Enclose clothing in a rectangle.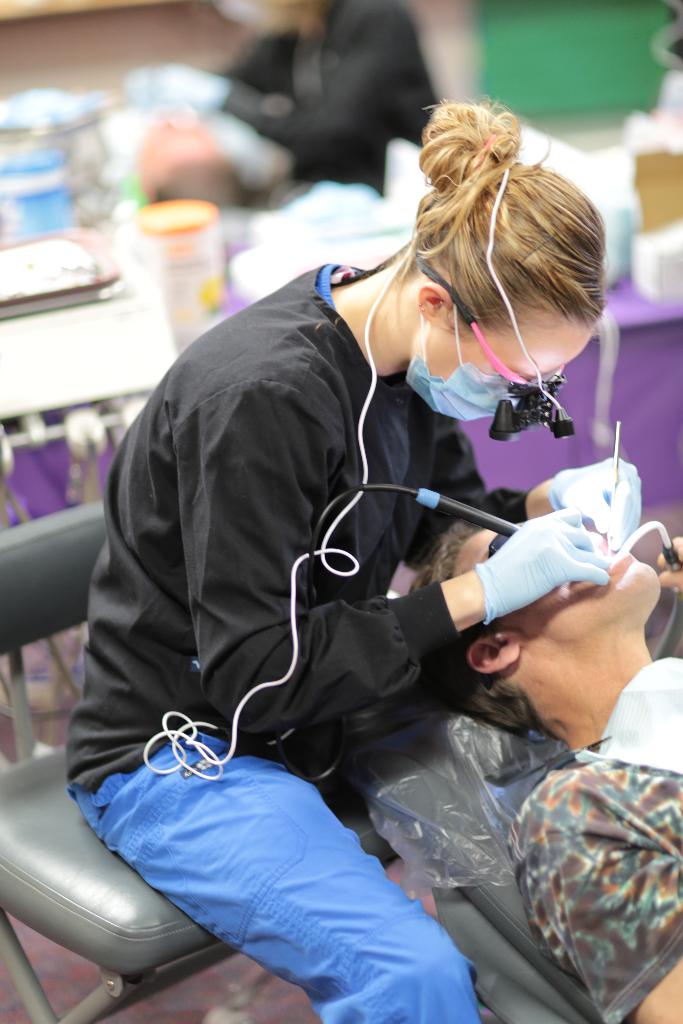
[left=67, top=253, right=532, bottom=1023].
